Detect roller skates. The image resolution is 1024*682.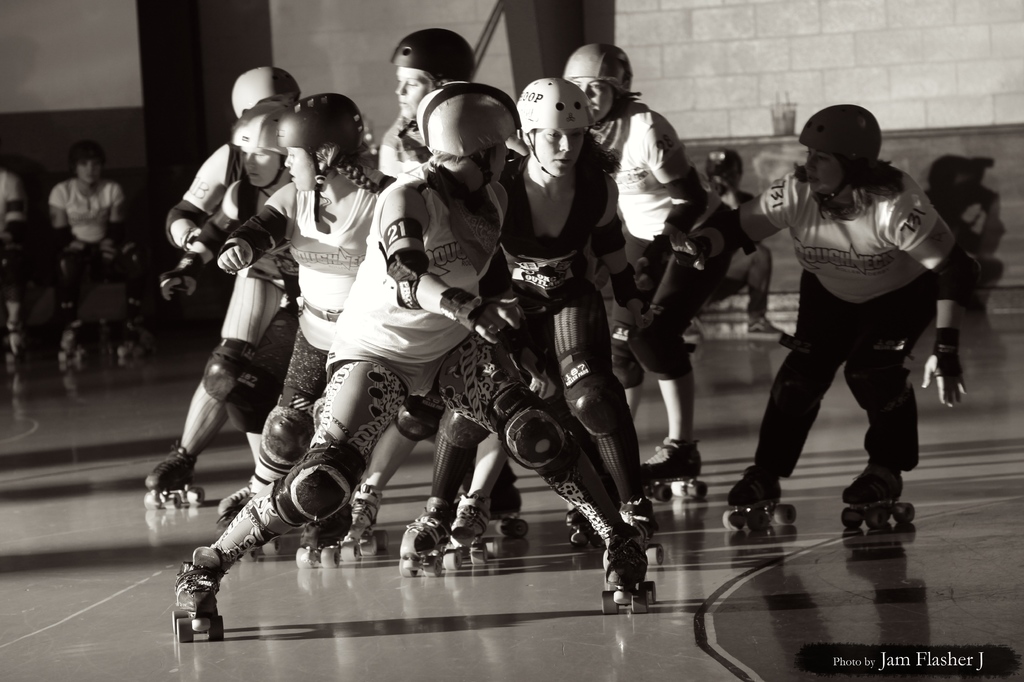
locate(119, 332, 141, 356).
